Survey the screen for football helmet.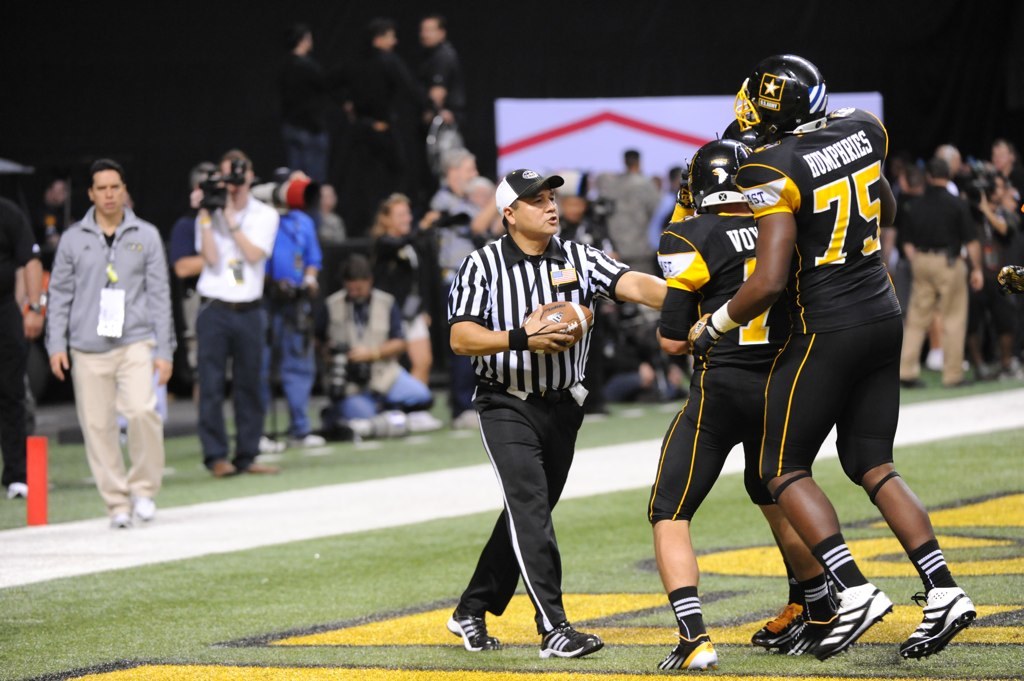
Survey found: left=674, top=133, right=753, bottom=210.
